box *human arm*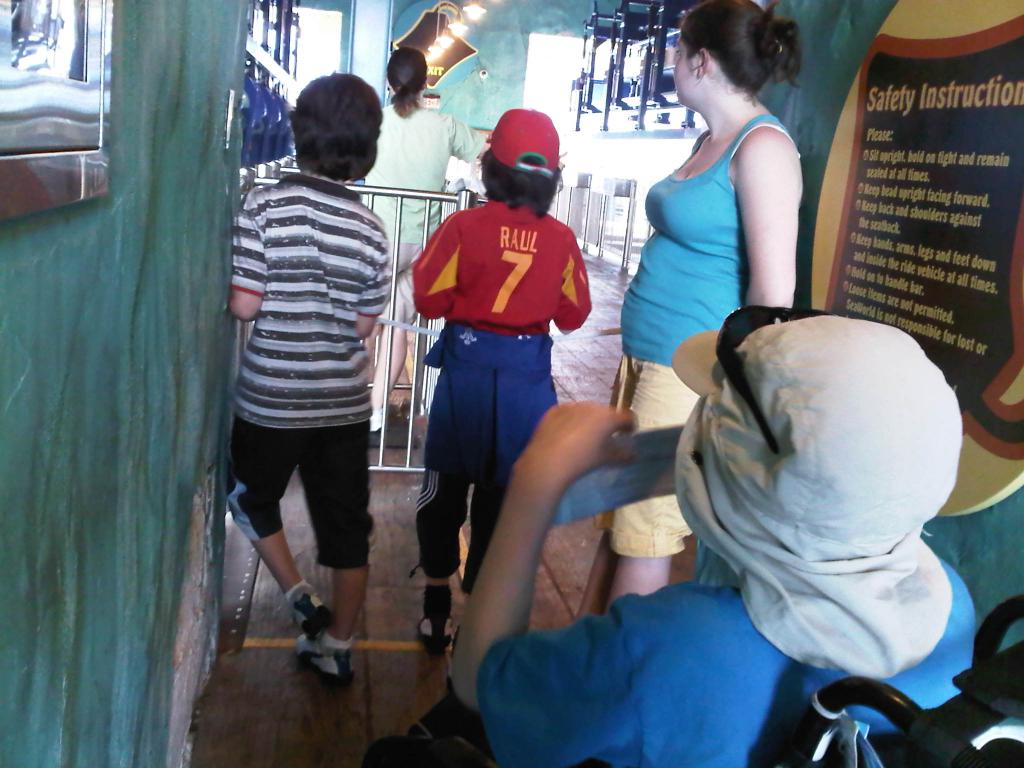
<box>444,396,672,767</box>
